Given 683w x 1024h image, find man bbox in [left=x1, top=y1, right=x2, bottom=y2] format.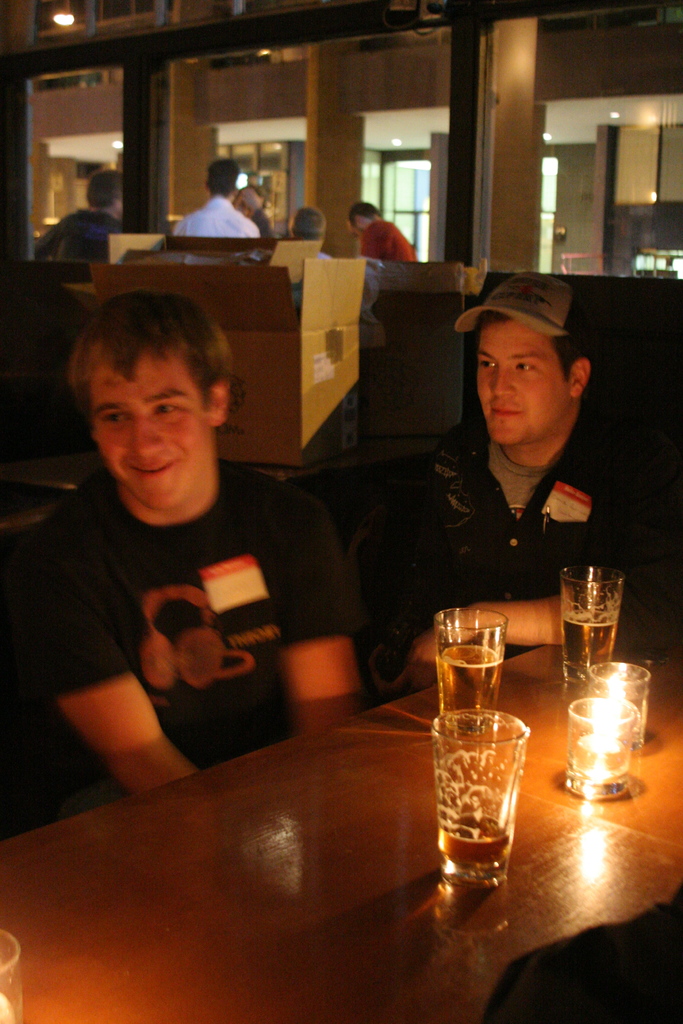
[left=173, top=156, right=264, bottom=239].
